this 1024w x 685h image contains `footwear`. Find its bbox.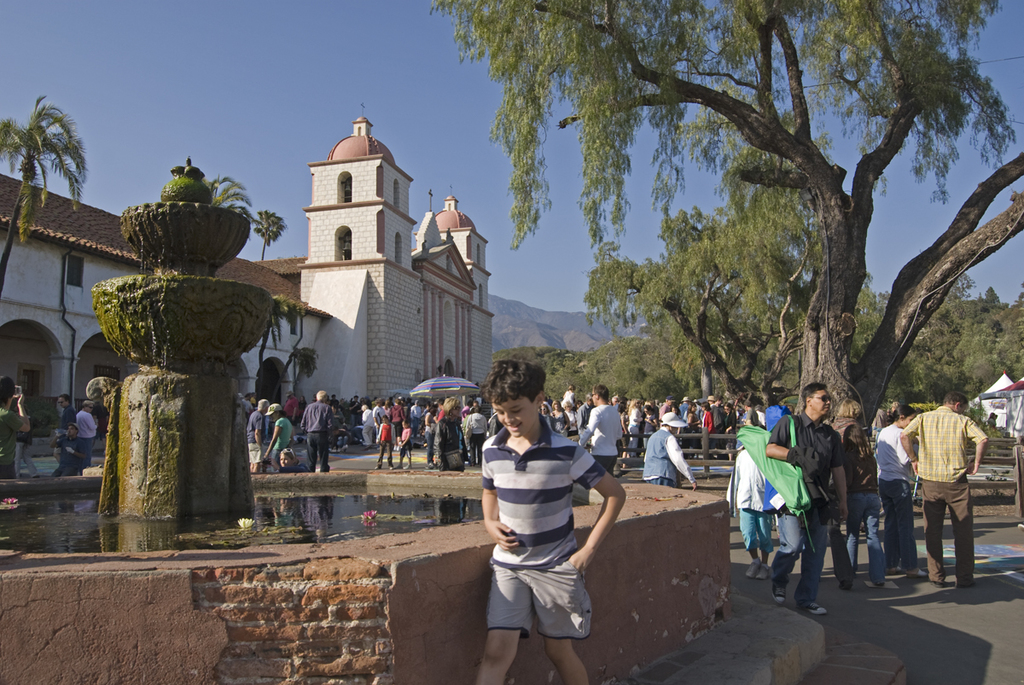
left=841, top=572, right=853, bottom=589.
